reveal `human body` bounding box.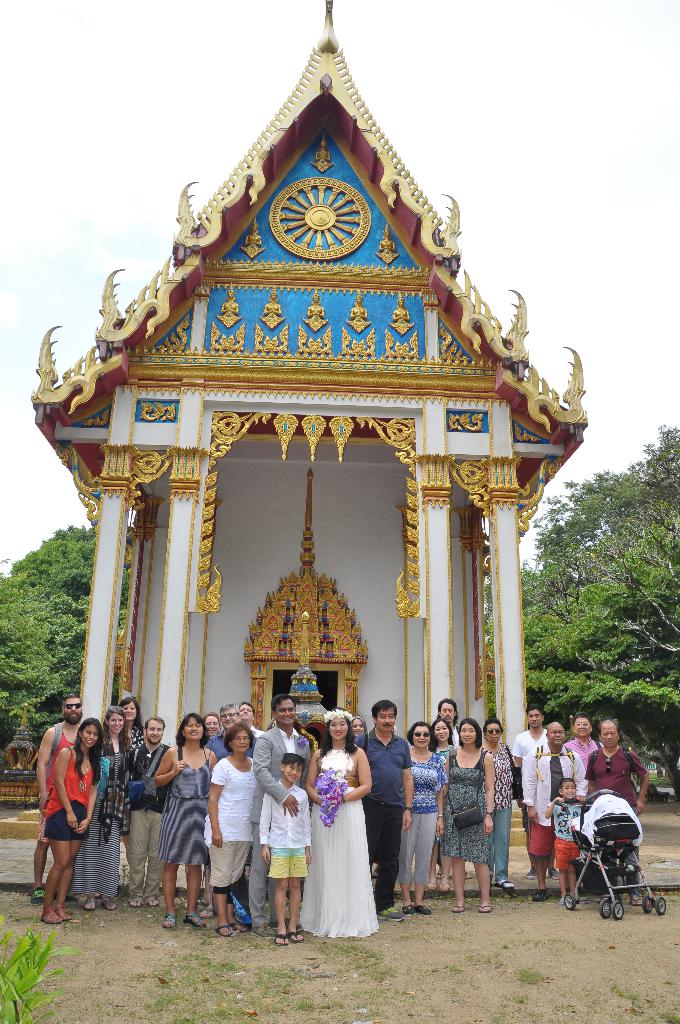
Revealed: [296,712,382,952].
